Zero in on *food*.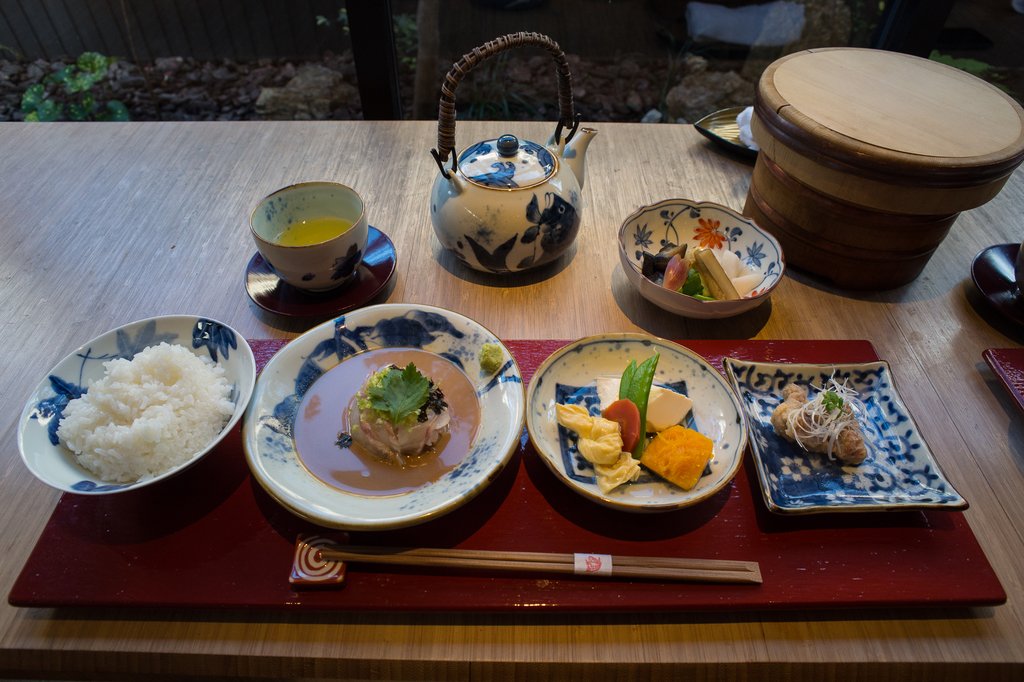
Zeroed in: box(769, 363, 869, 464).
